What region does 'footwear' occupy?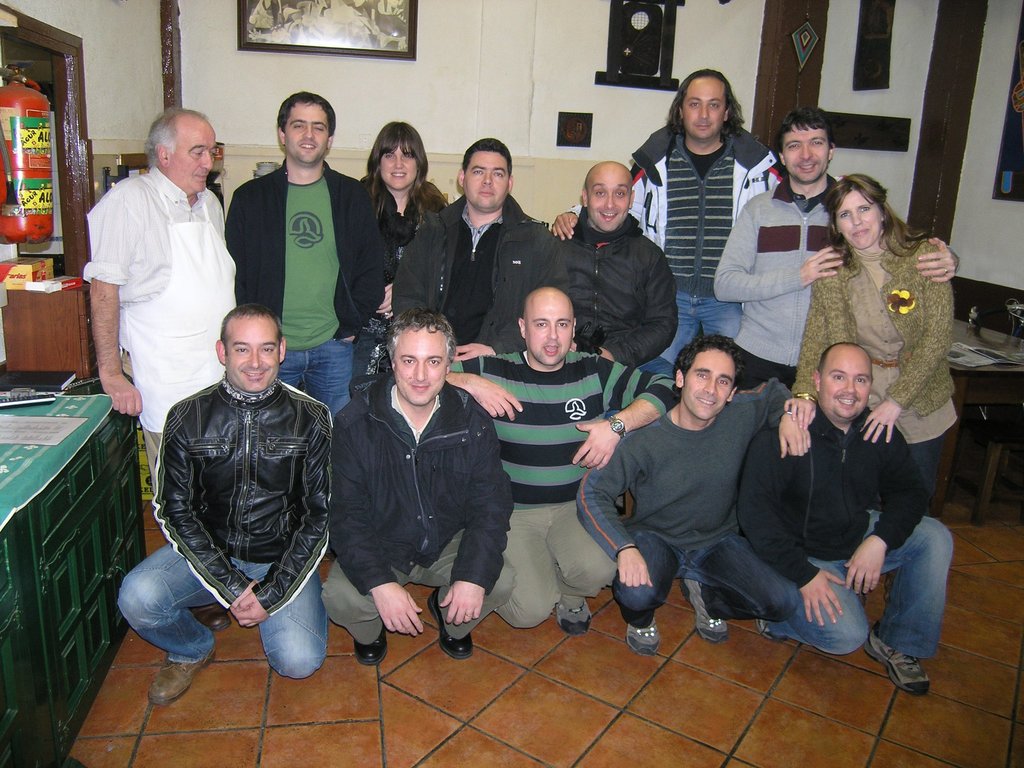
(351,627,385,664).
